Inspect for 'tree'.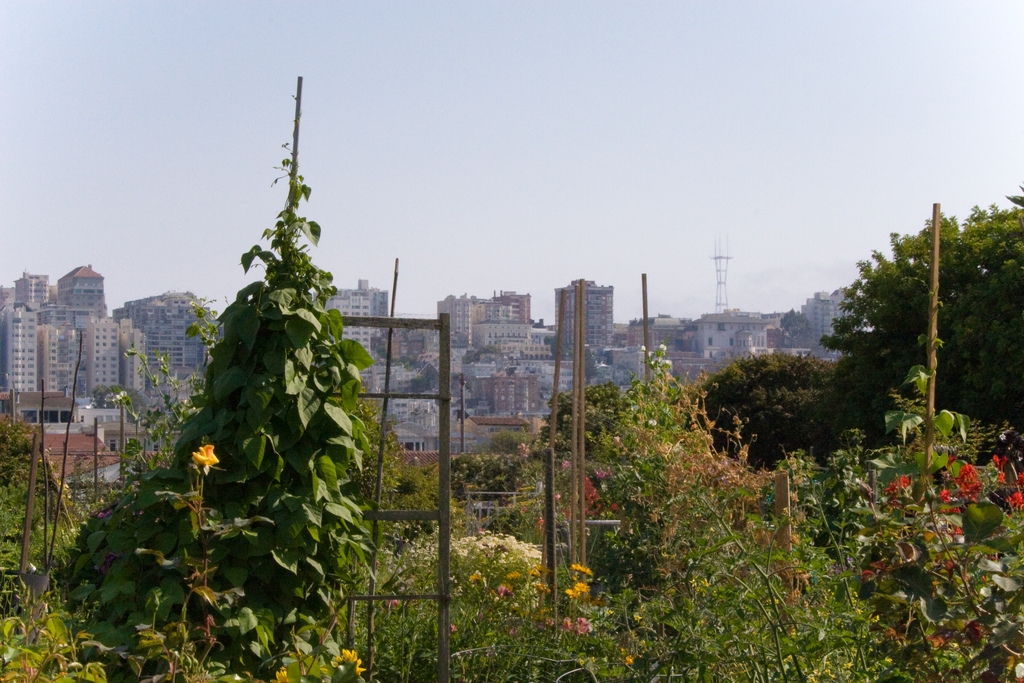
Inspection: bbox=[347, 384, 444, 553].
